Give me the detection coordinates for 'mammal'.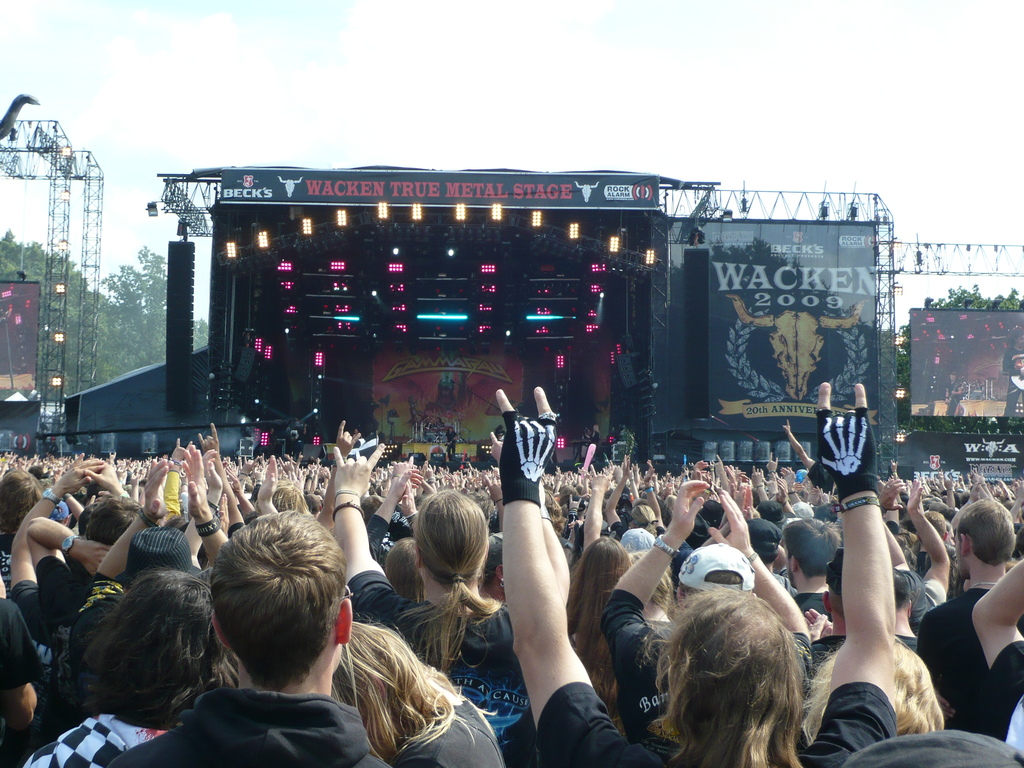
x1=490 y1=384 x2=900 y2=767.
